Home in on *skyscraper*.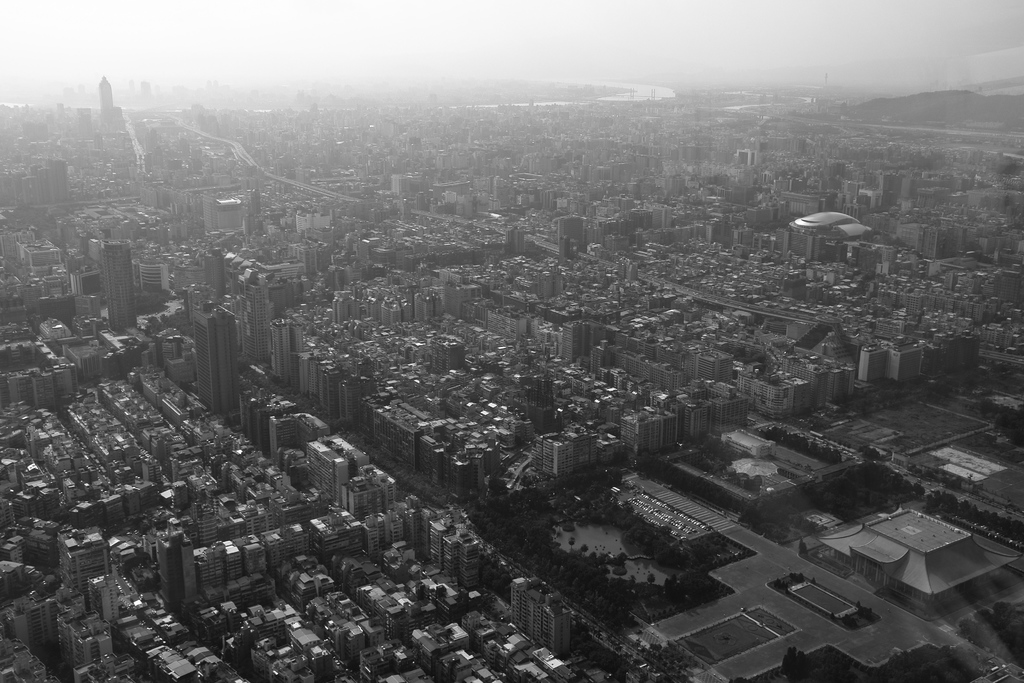
Homed in at [x1=246, y1=284, x2=274, y2=363].
